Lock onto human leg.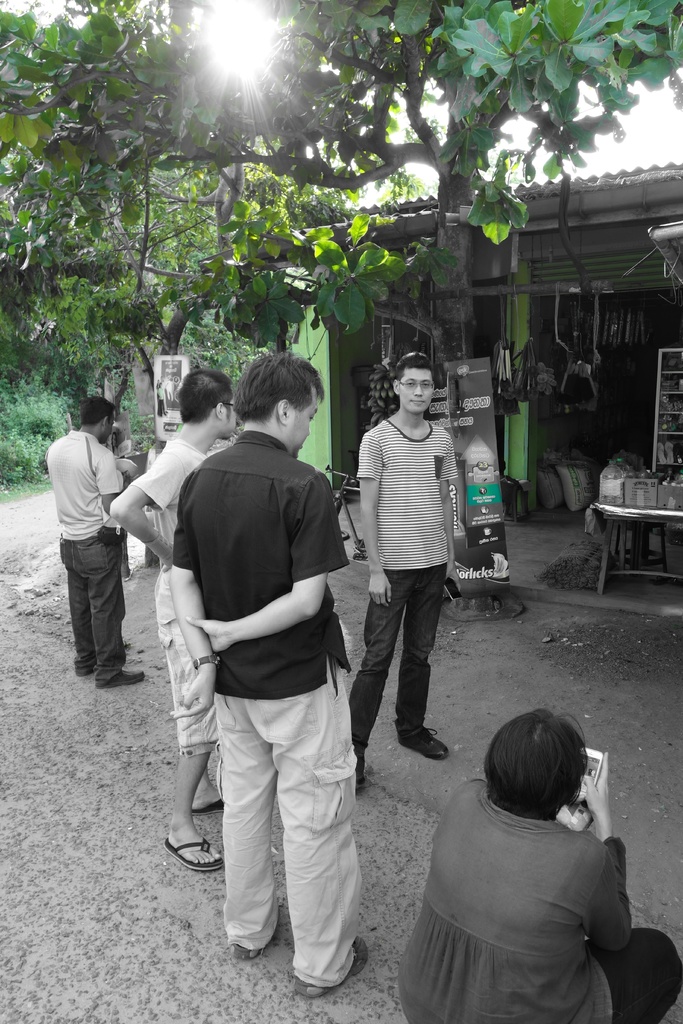
Locked: [x1=242, y1=659, x2=352, y2=993].
